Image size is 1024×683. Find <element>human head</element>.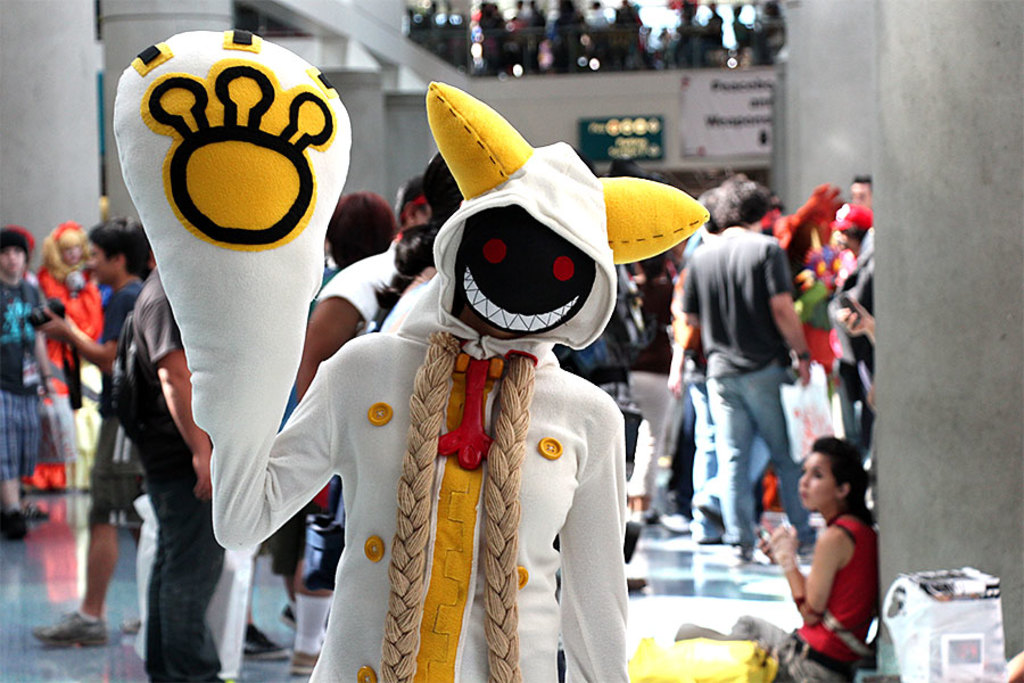
crop(713, 179, 769, 224).
